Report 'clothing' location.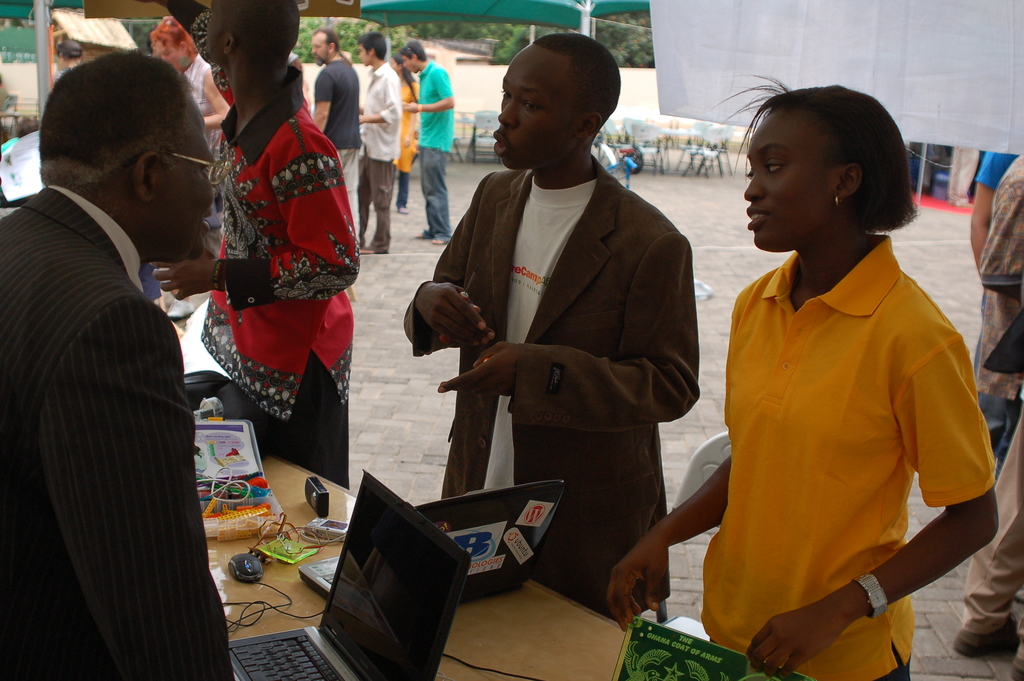
Report: l=976, t=156, r=1020, b=646.
